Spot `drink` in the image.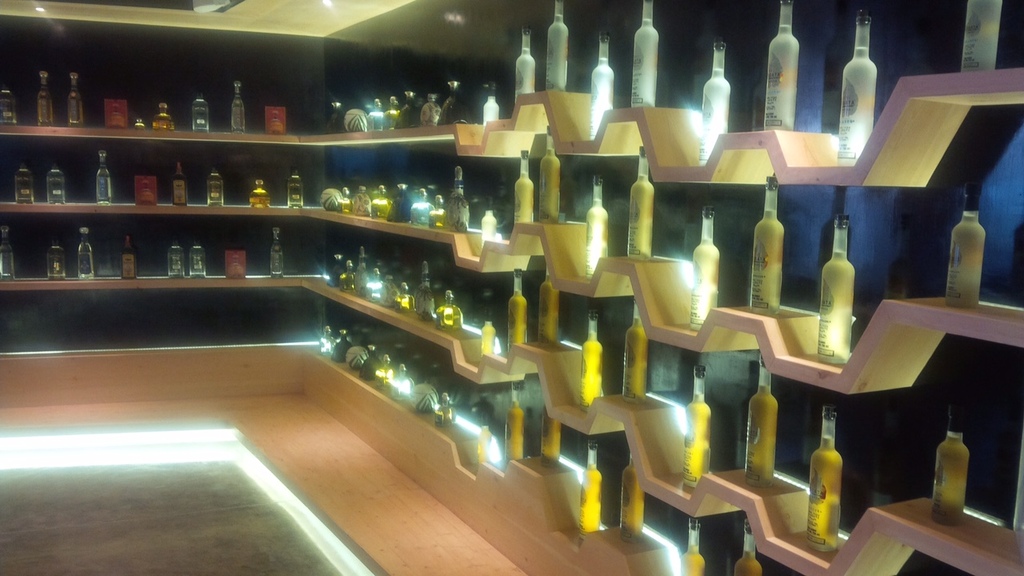
`drink` found at bbox=(153, 103, 175, 130).
